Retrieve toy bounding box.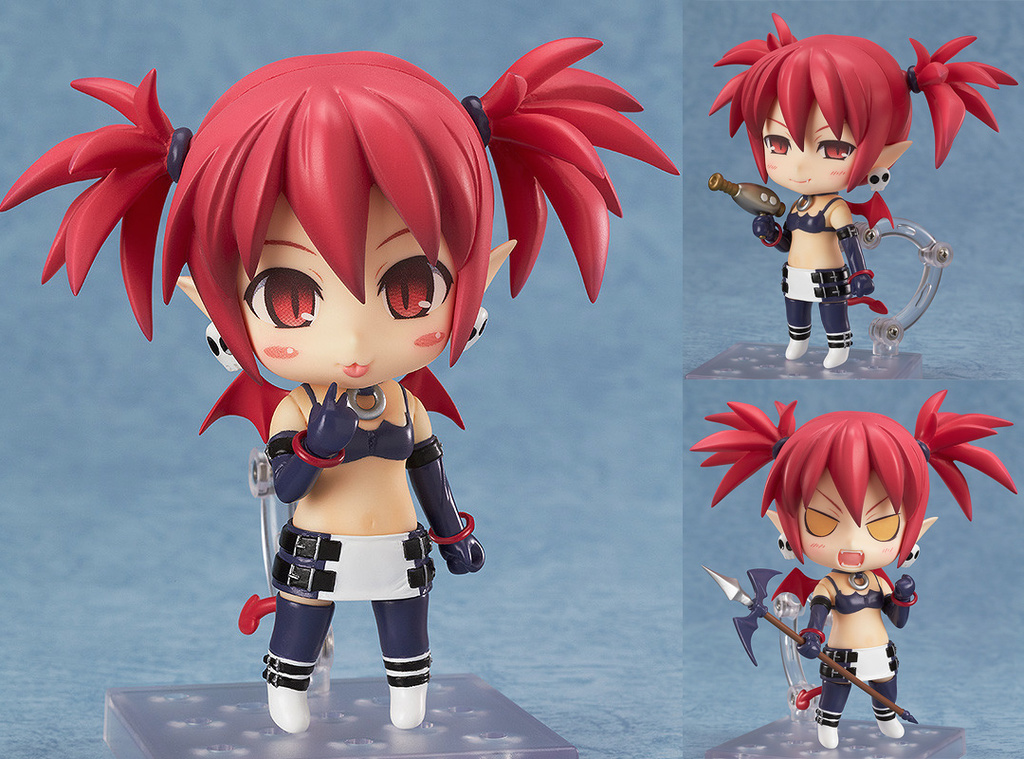
Bounding box: locate(0, 13, 681, 734).
